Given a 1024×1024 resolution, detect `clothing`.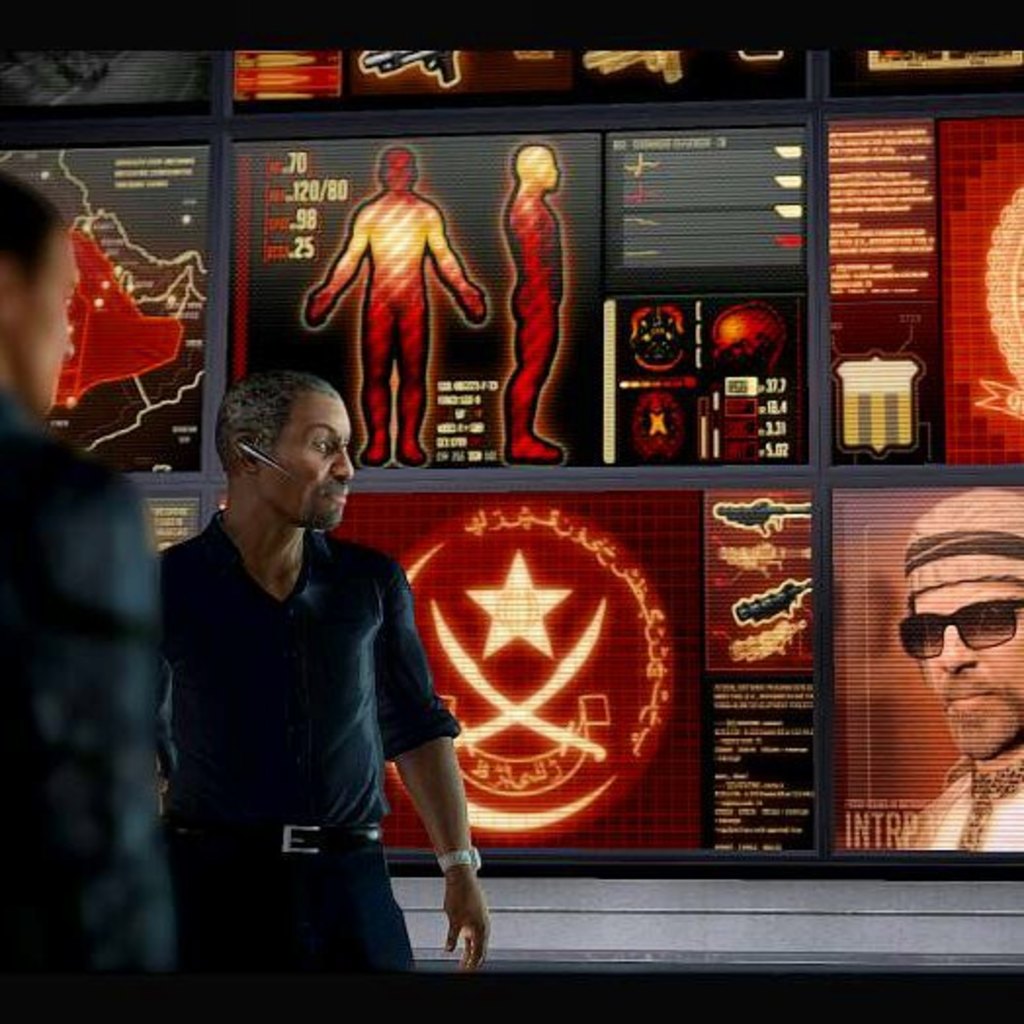
[x1=150, y1=446, x2=440, y2=926].
